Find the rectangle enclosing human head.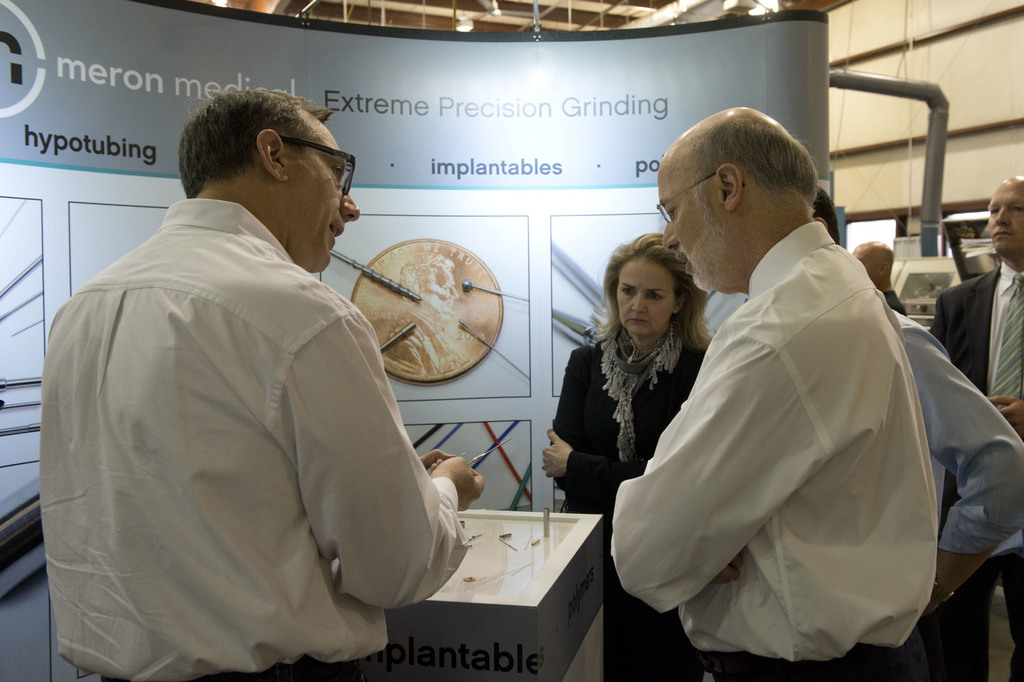
box(398, 252, 460, 318).
